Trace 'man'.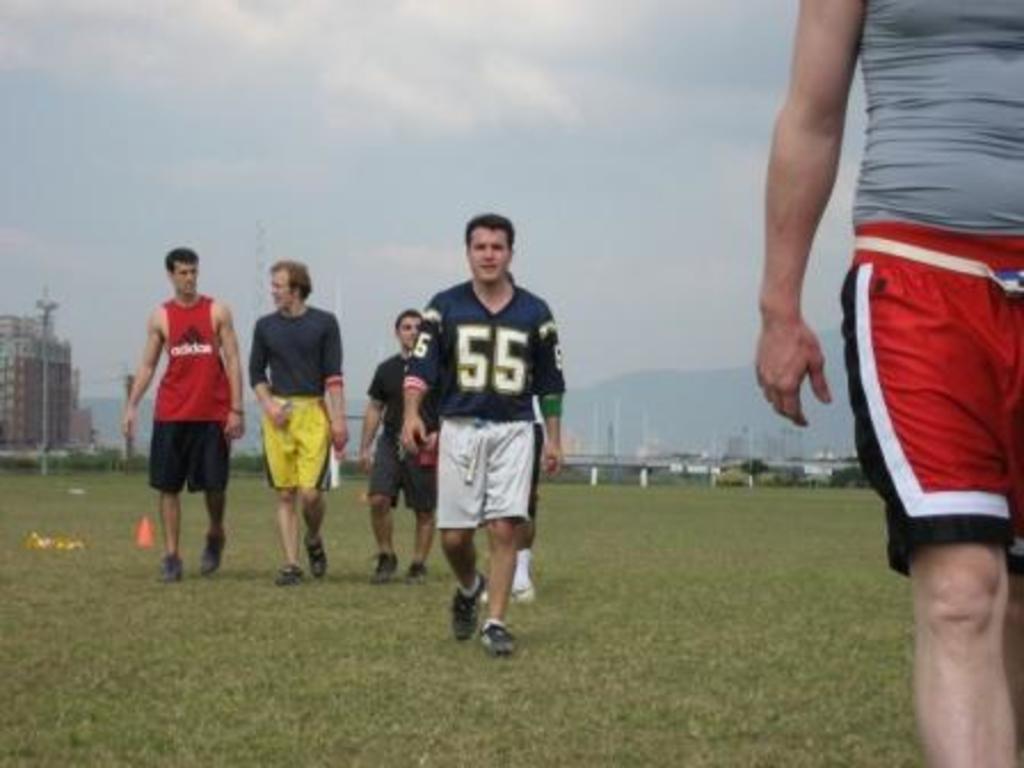
Traced to box(757, 0, 1022, 766).
